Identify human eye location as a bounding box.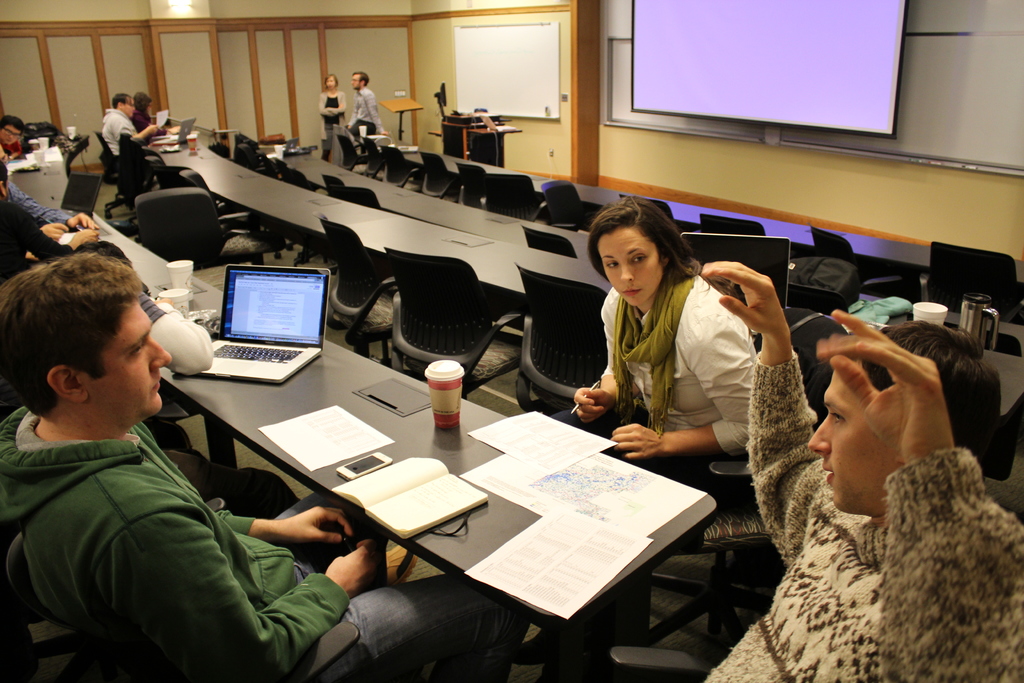
[127,345,145,362].
